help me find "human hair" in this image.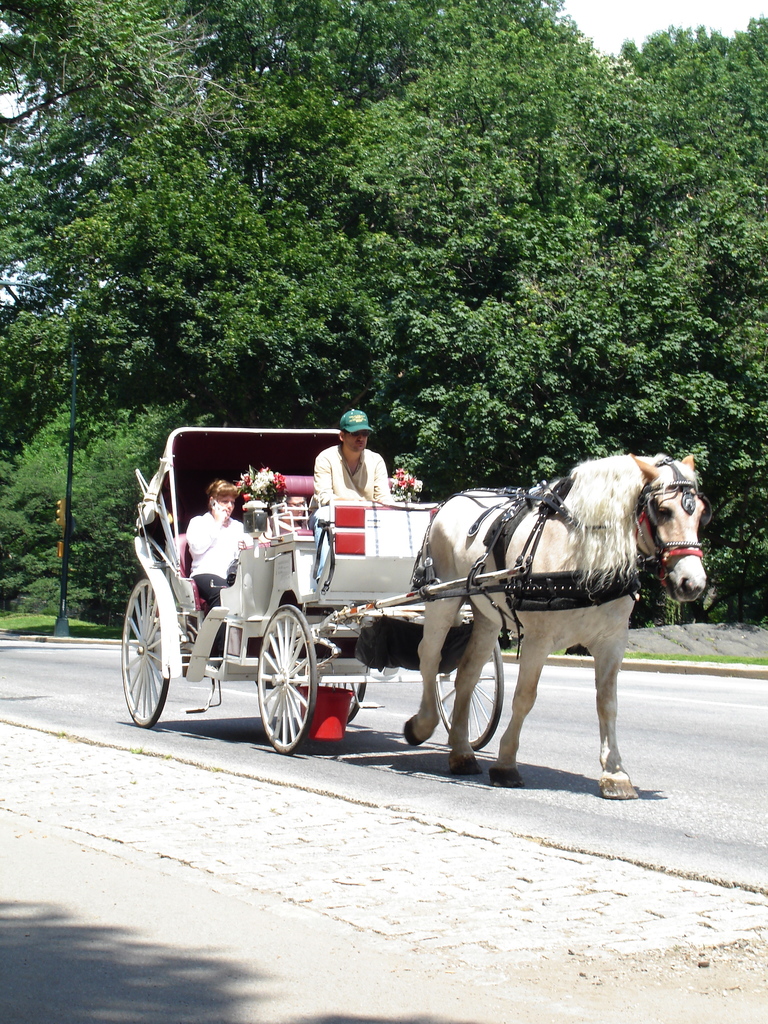
Found it: 208,480,236,511.
